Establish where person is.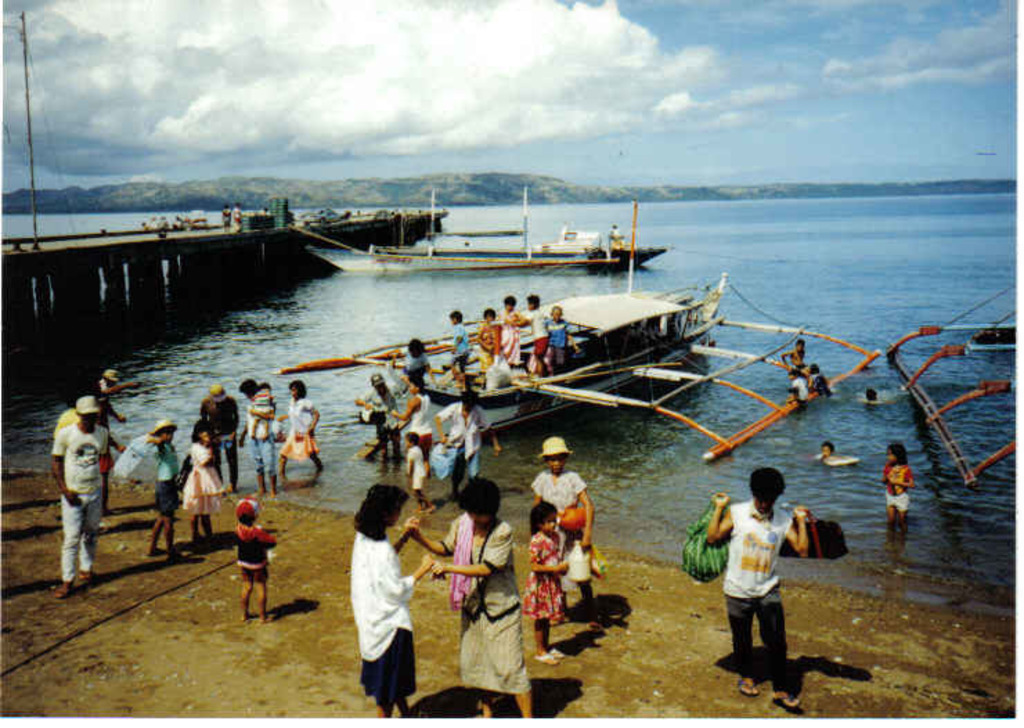
Established at <region>245, 378, 277, 440</region>.
